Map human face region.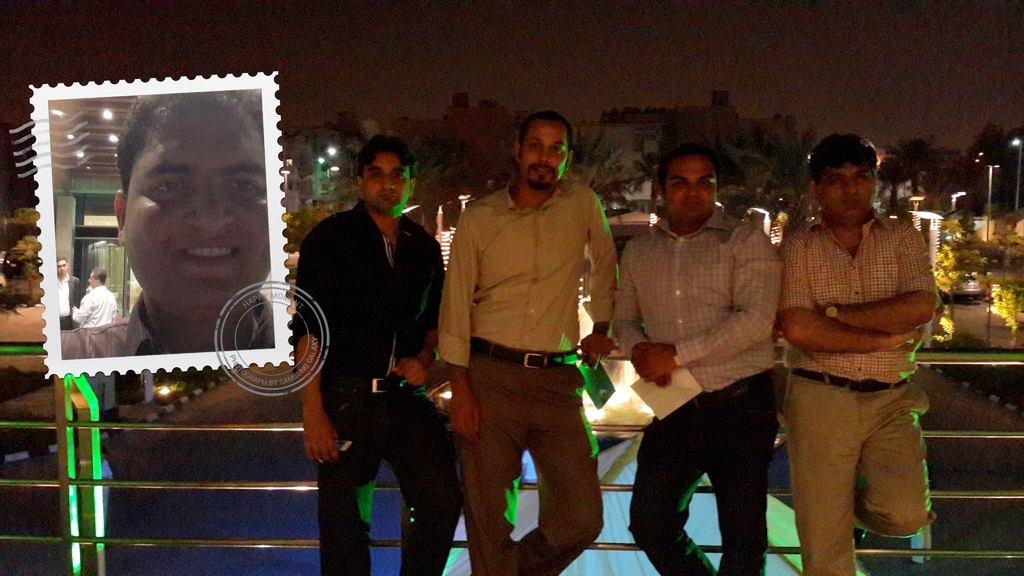
Mapped to crop(56, 258, 67, 273).
